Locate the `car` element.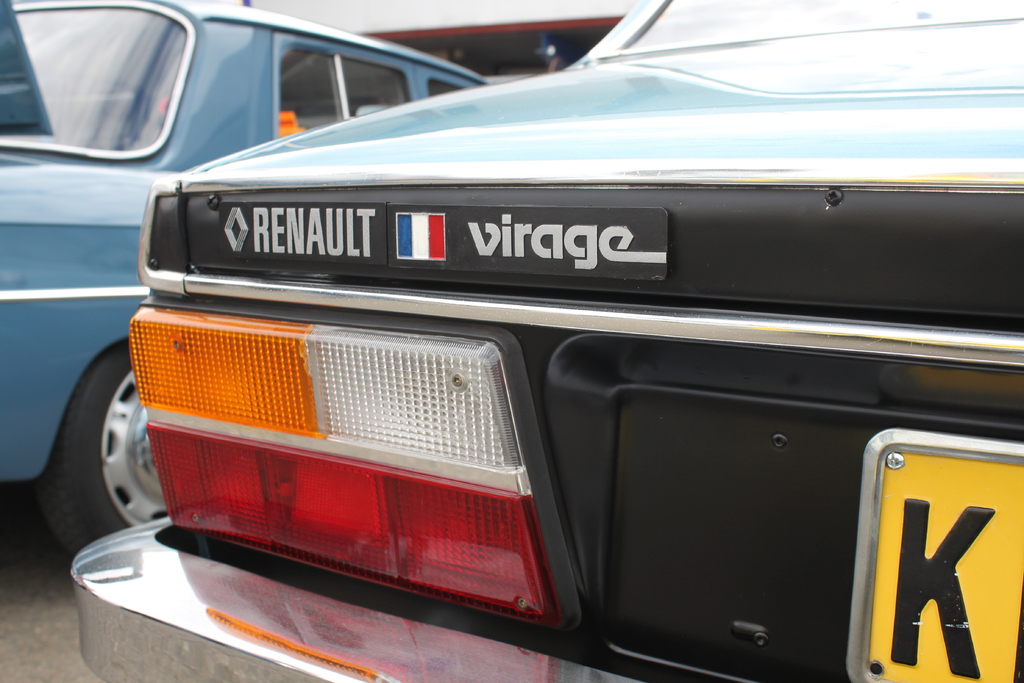
Element bbox: [left=74, top=0, right=1023, bottom=682].
